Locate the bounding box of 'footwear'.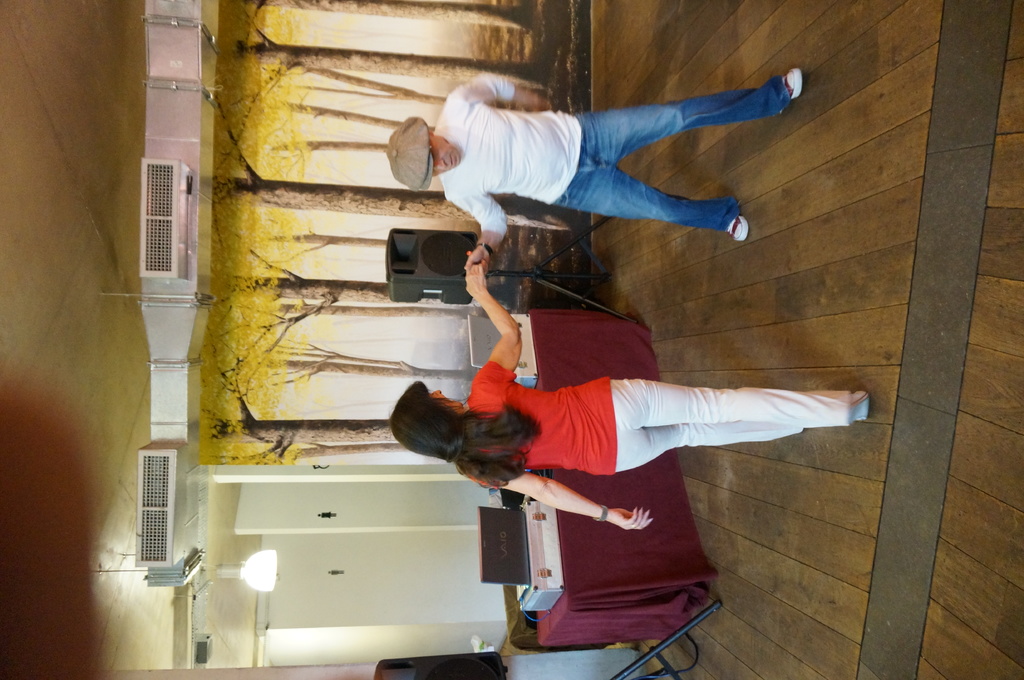
Bounding box: {"left": 725, "top": 215, "right": 749, "bottom": 241}.
